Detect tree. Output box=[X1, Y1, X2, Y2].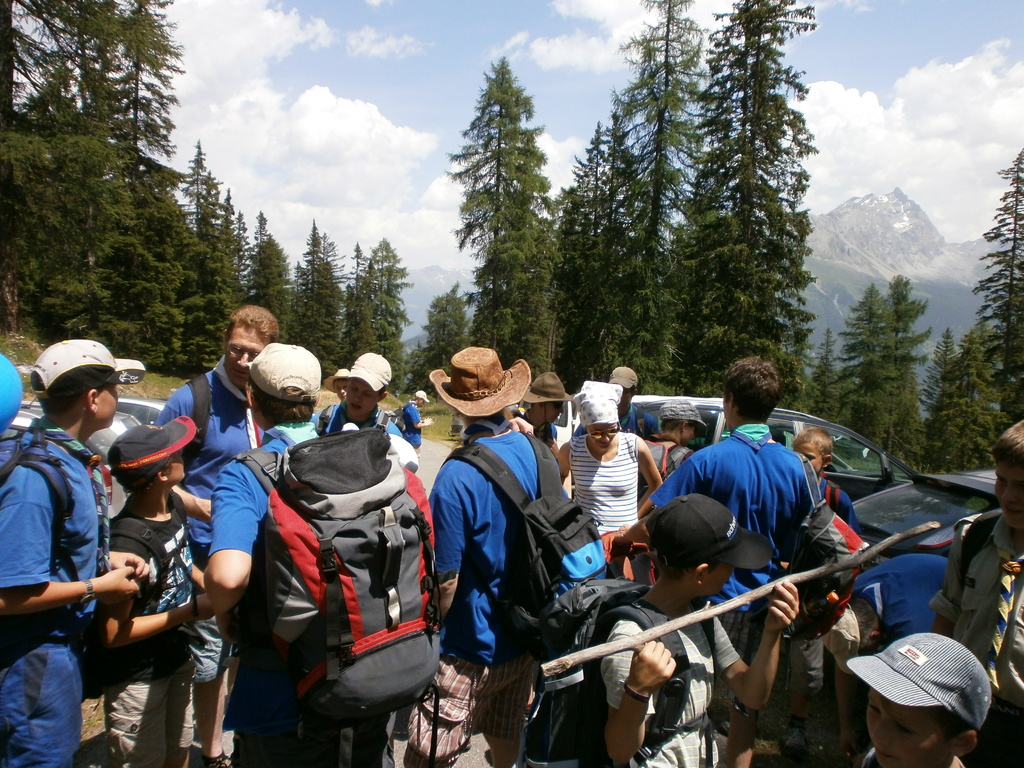
box=[984, 146, 1023, 417].
